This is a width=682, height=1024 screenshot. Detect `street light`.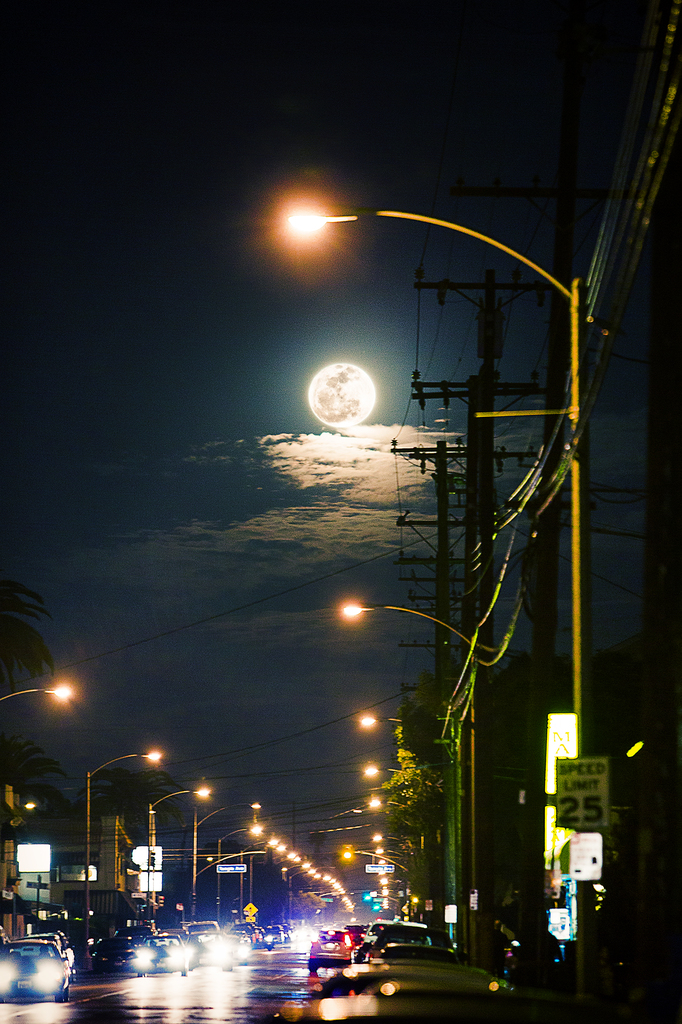
box=[144, 786, 211, 926].
